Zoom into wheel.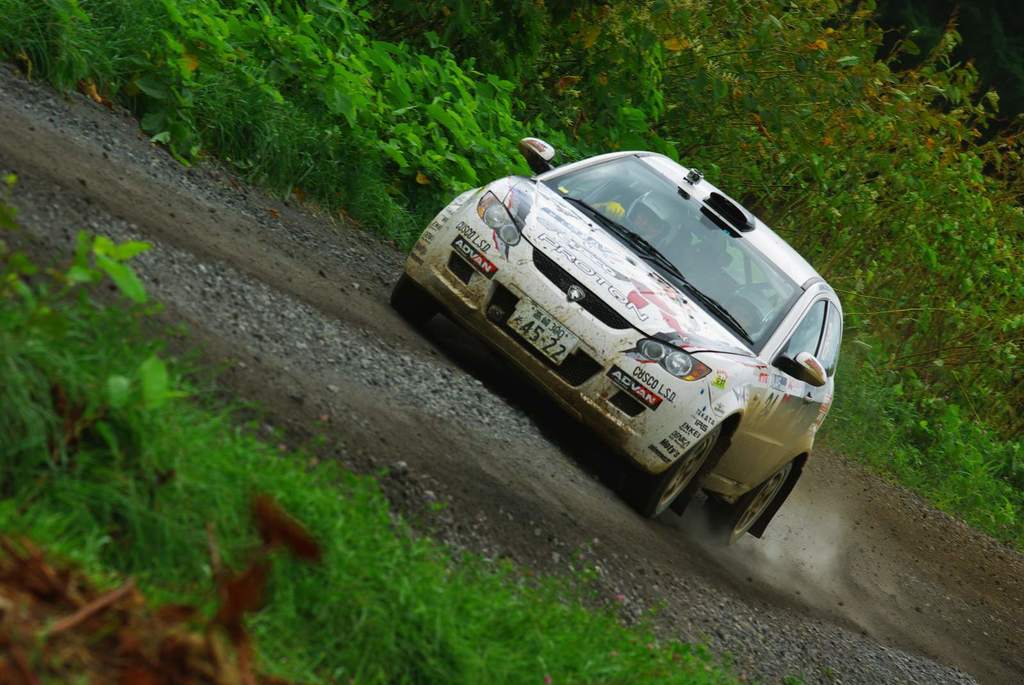
Zoom target: bbox(396, 274, 441, 326).
